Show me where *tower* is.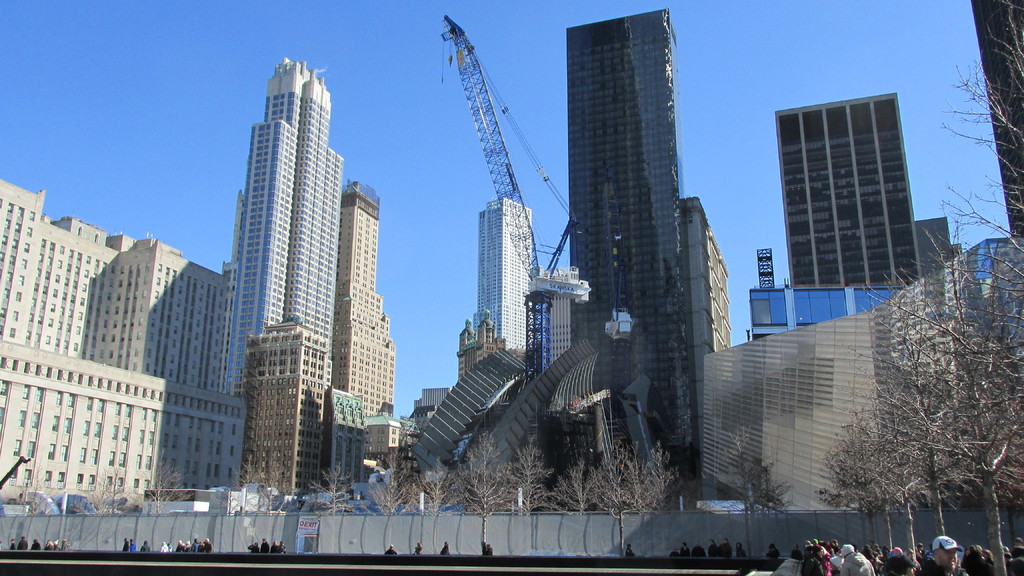
*tower* is at Rect(218, 328, 311, 545).
